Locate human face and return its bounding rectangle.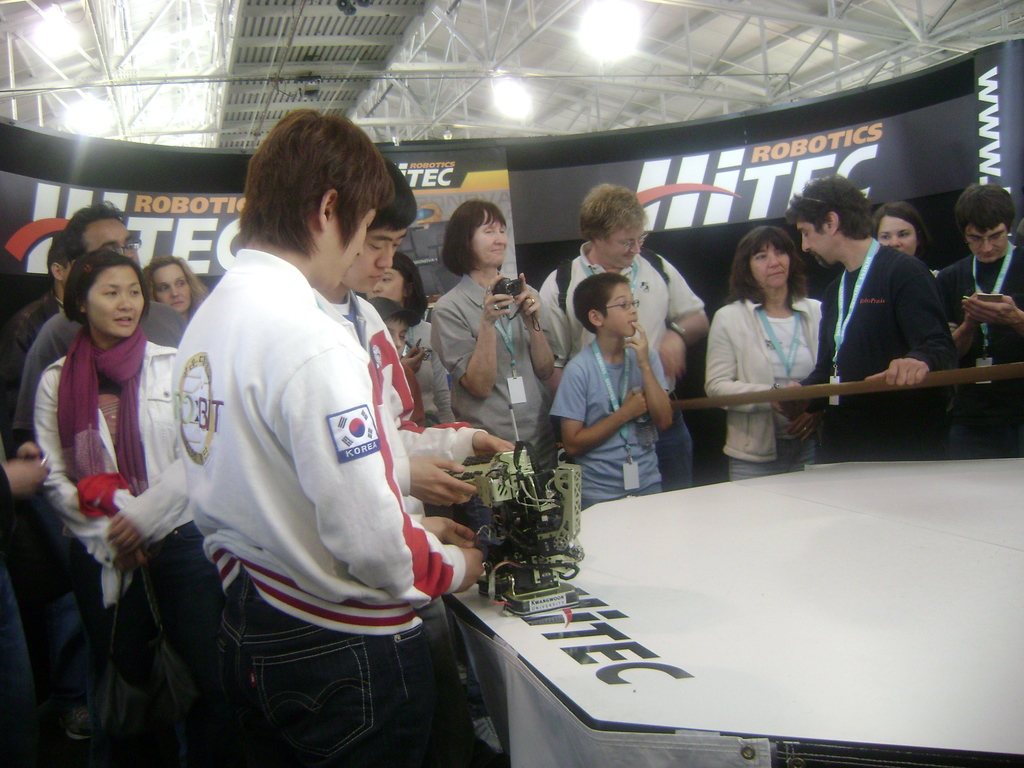
box(600, 280, 637, 338).
